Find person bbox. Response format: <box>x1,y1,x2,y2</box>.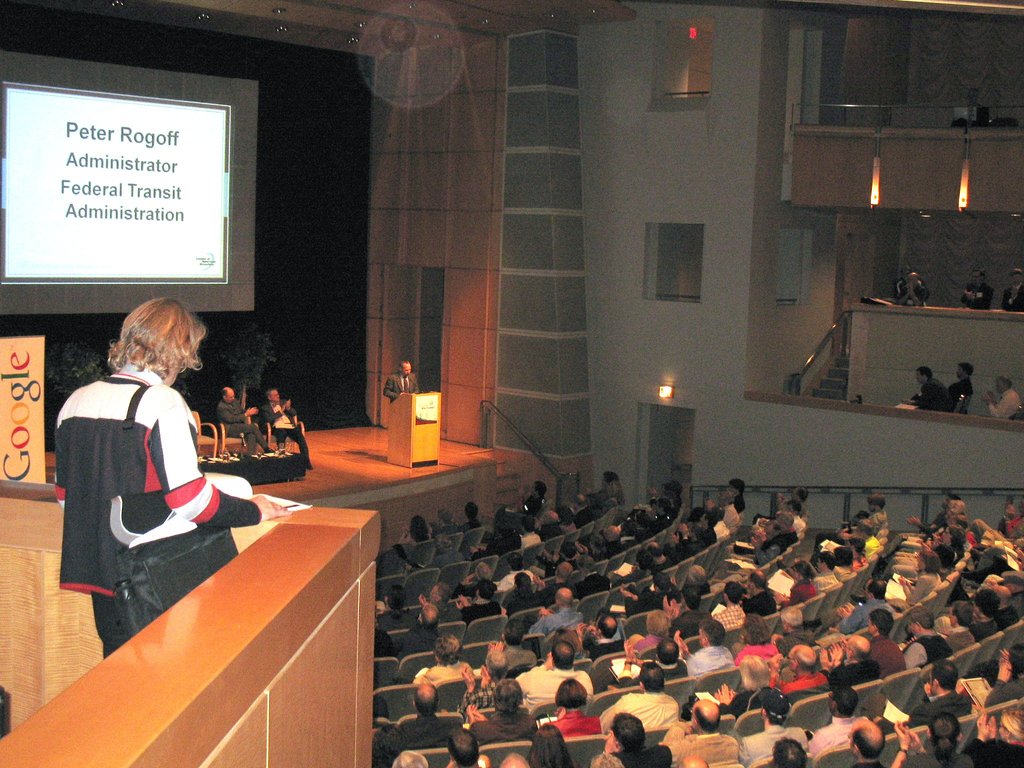
<box>890,358,952,415</box>.
